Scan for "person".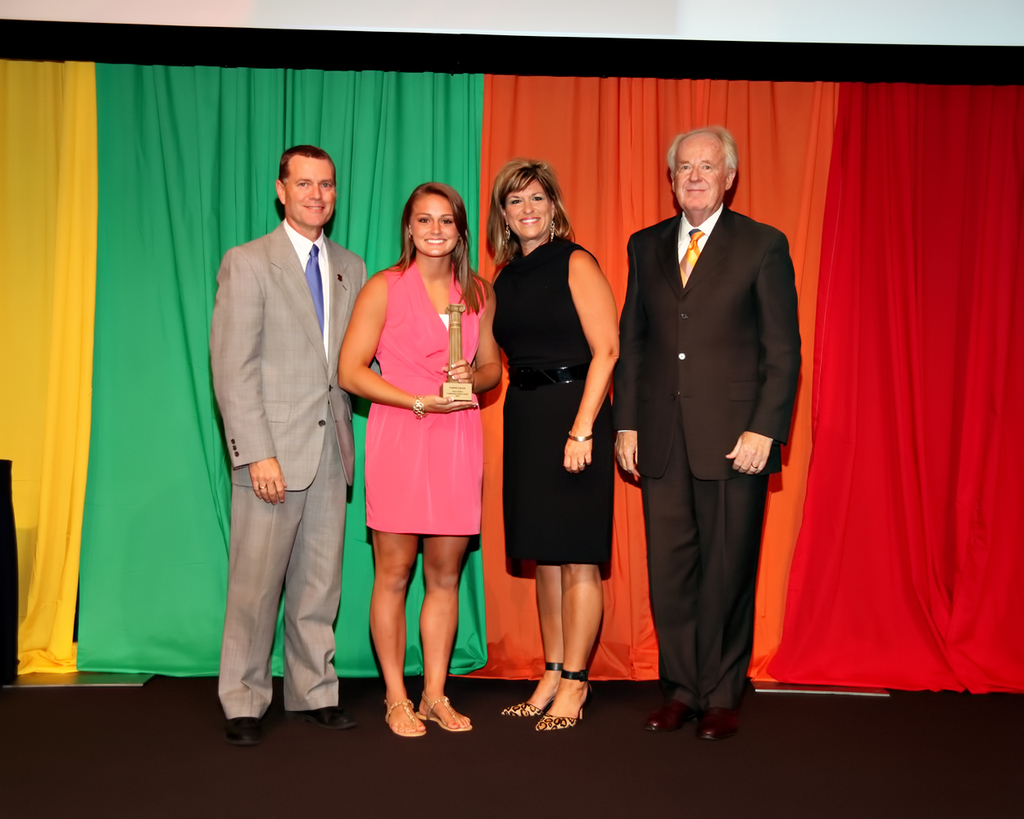
Scan result: bbox=(492, 159, 619, 733).
